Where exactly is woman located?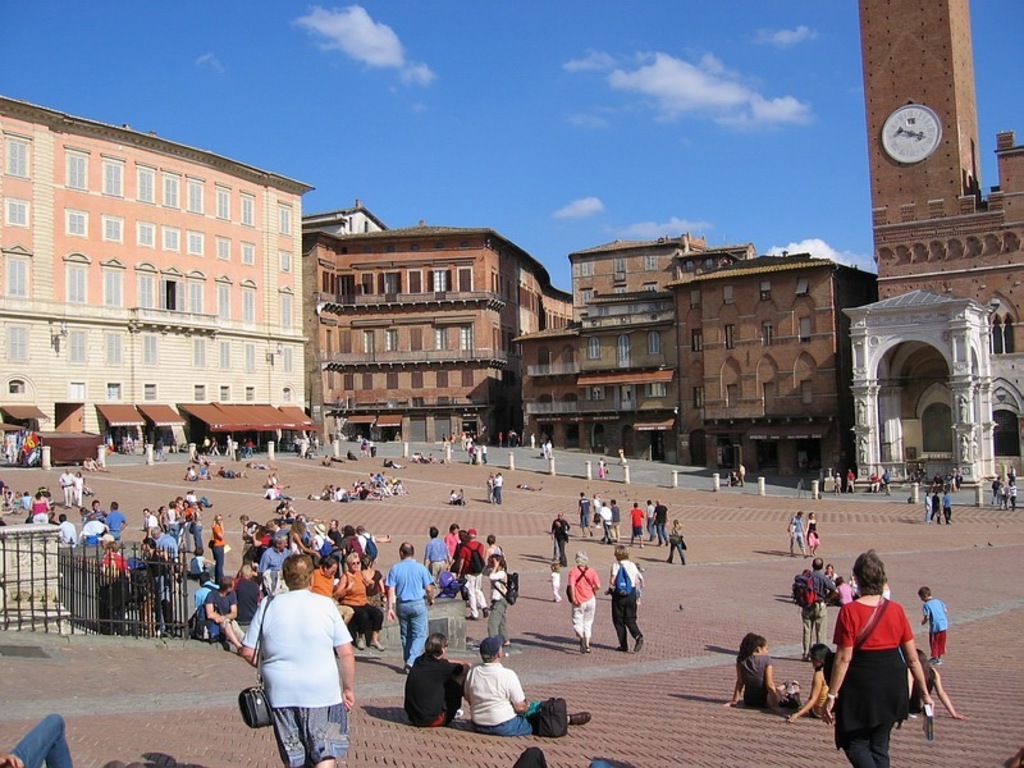
Its bounding box is {"left": 483, "top": 545, "right": 518, "bottom": 650}.
